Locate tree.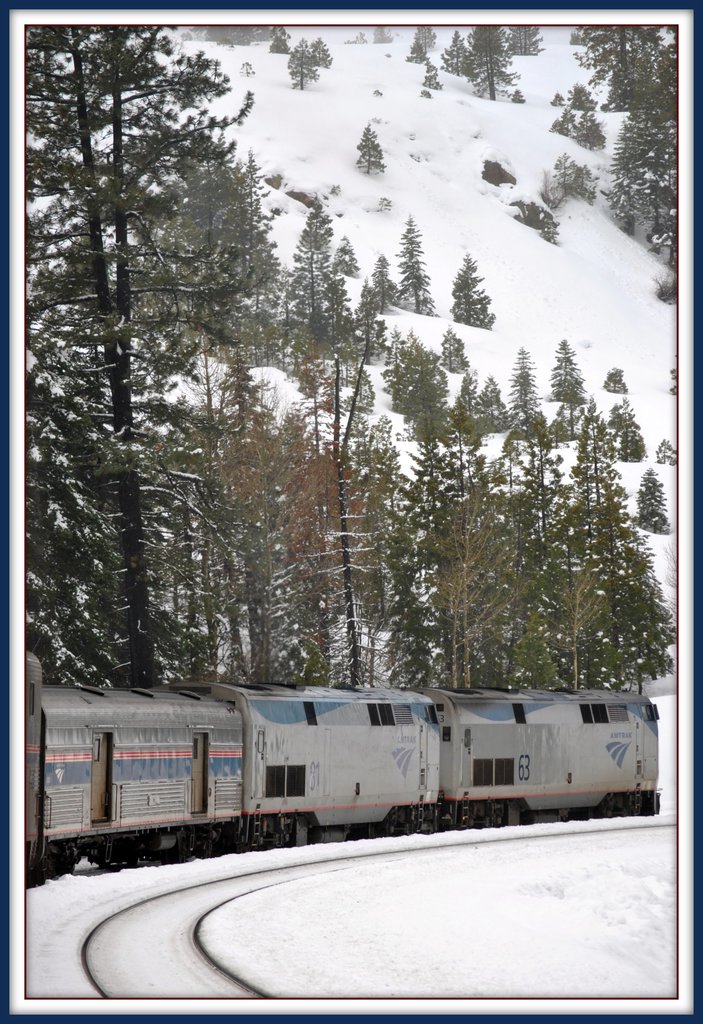
Bounding box: x1=267 y1=196 x2=325 y2=328.
